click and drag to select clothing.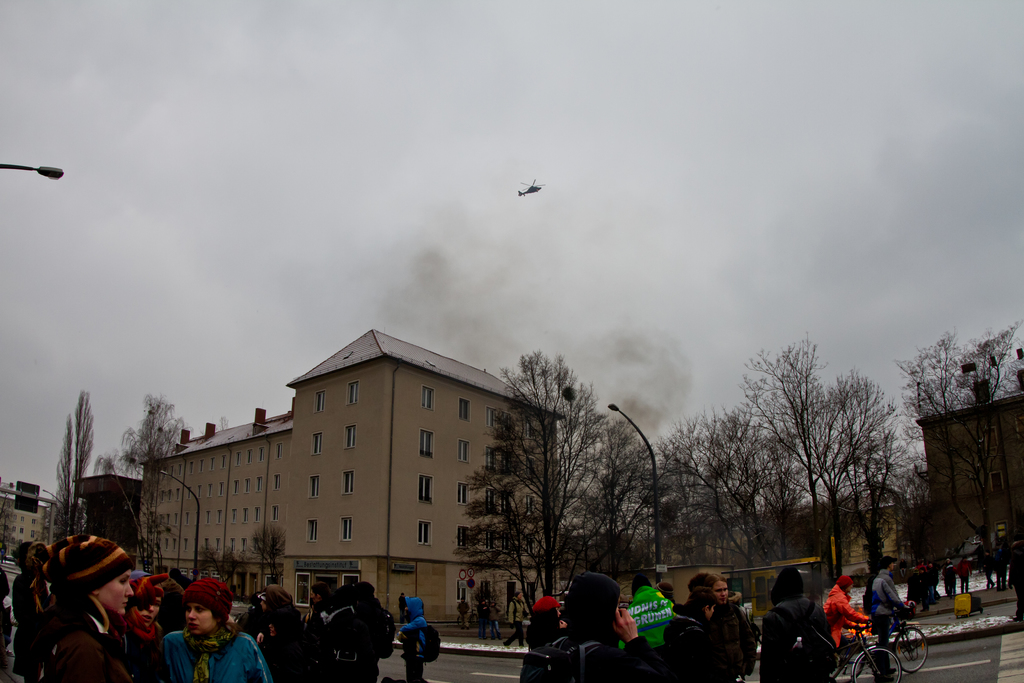
Selection: BBox(165, 625, 271, 682).
